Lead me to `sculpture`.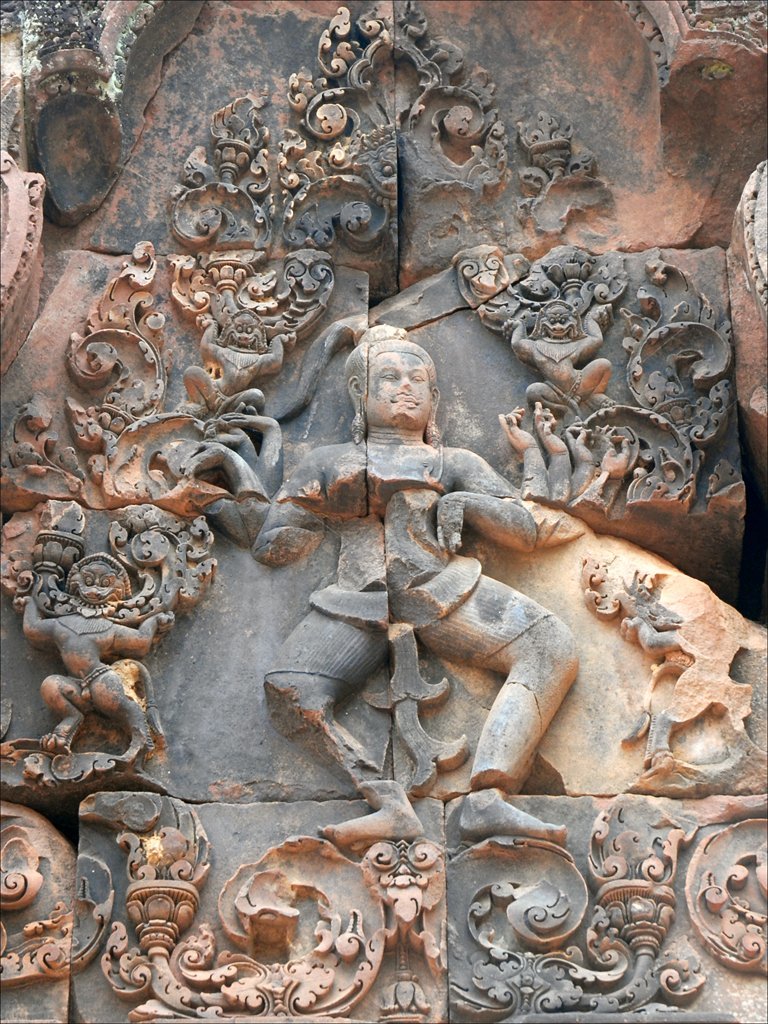
Lead to 250 321 631 839.
